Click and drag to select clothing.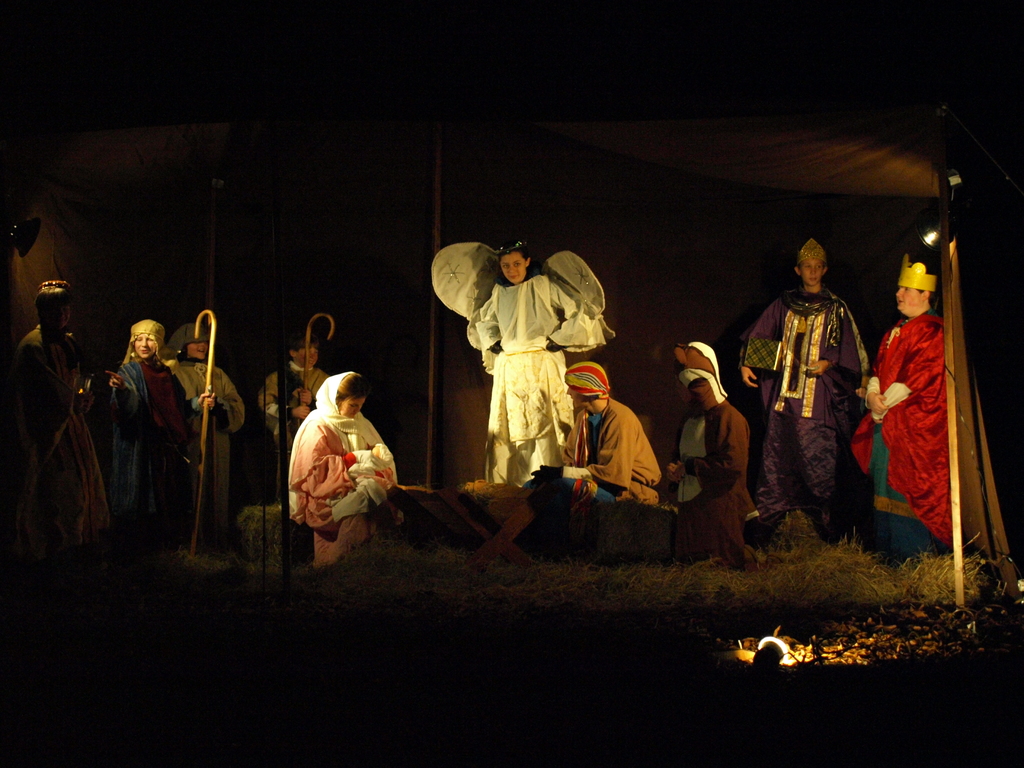
Selection: 675,345,758,571.
